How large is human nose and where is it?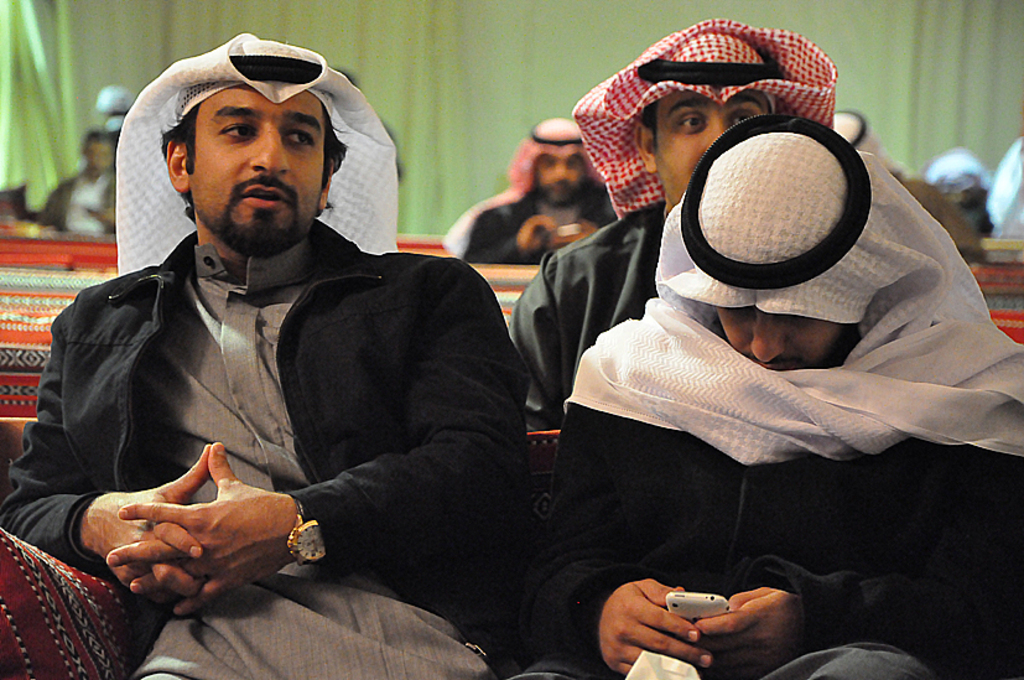
Bounding box: (left=707, top=119, right=728, bottom=142).
